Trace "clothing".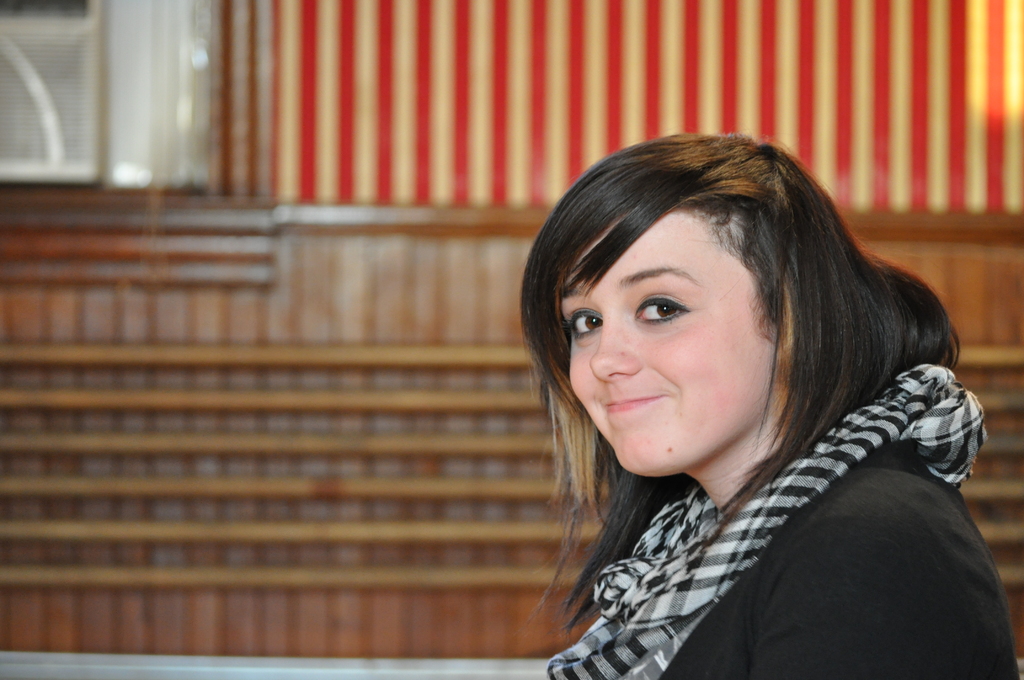
Traced to l=543, t=358, r=1023, b=679.
